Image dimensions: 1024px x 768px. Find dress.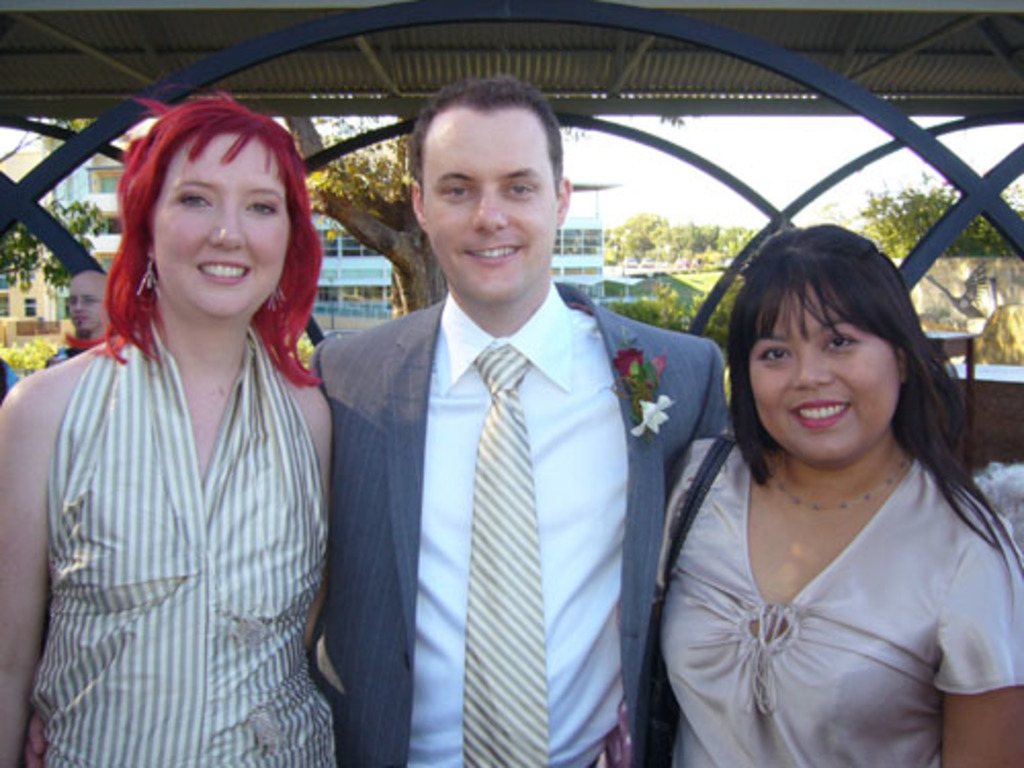
l=647, t=326, r=979, b=767.
